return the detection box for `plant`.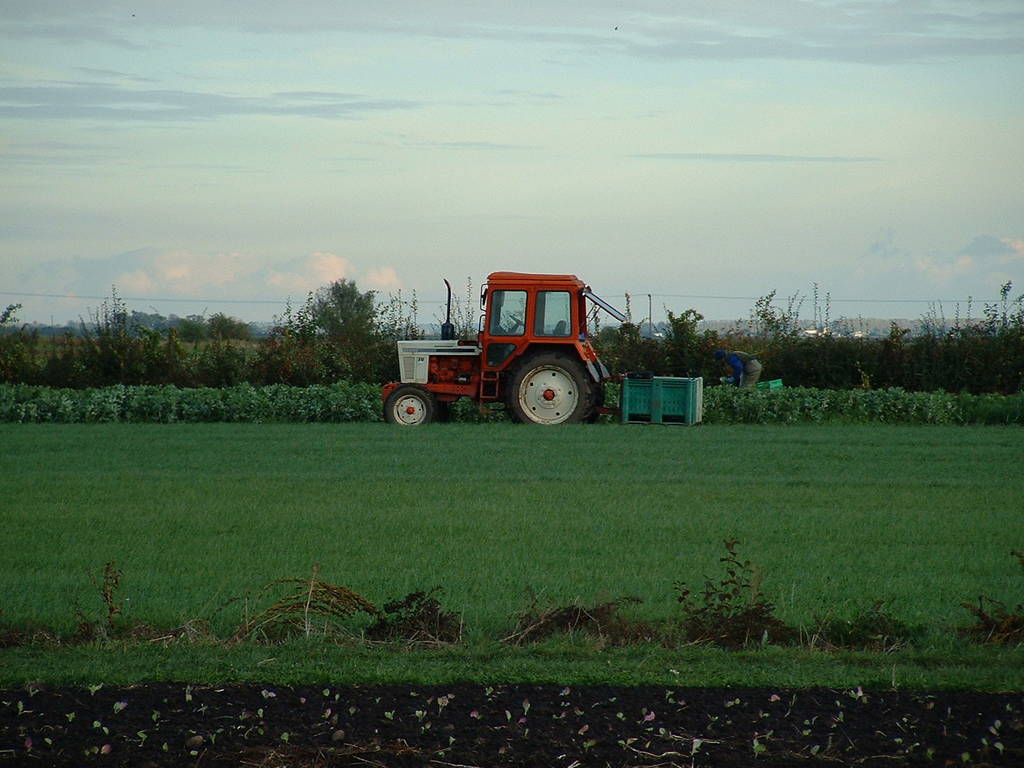
x1=300, y1=698, x2=307, y2=705.
